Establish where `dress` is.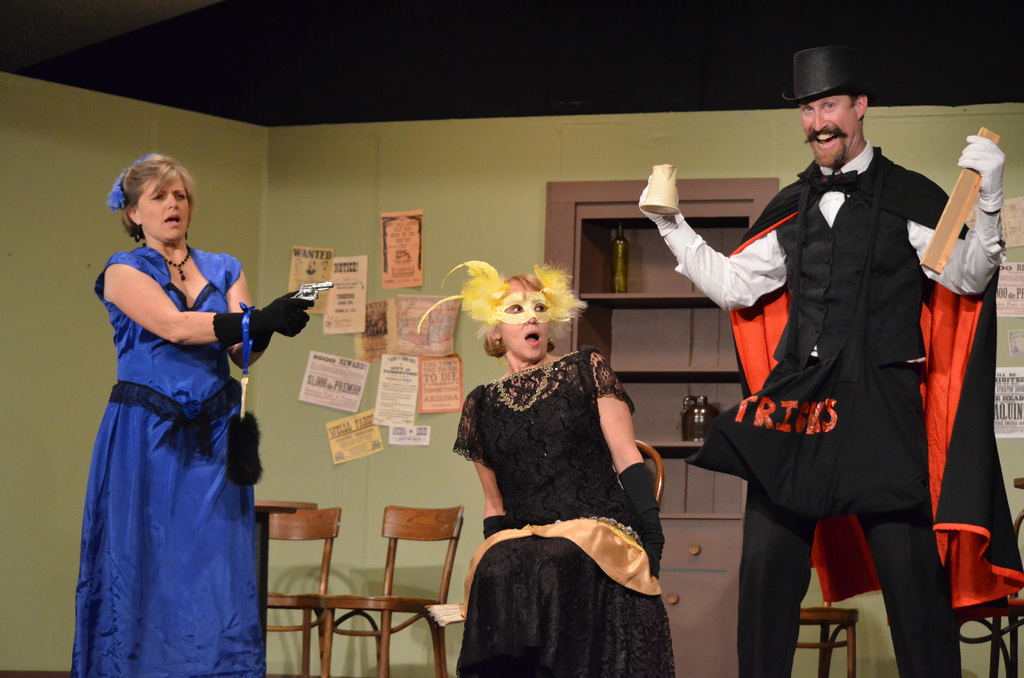
Established at (70,245,262,677).
